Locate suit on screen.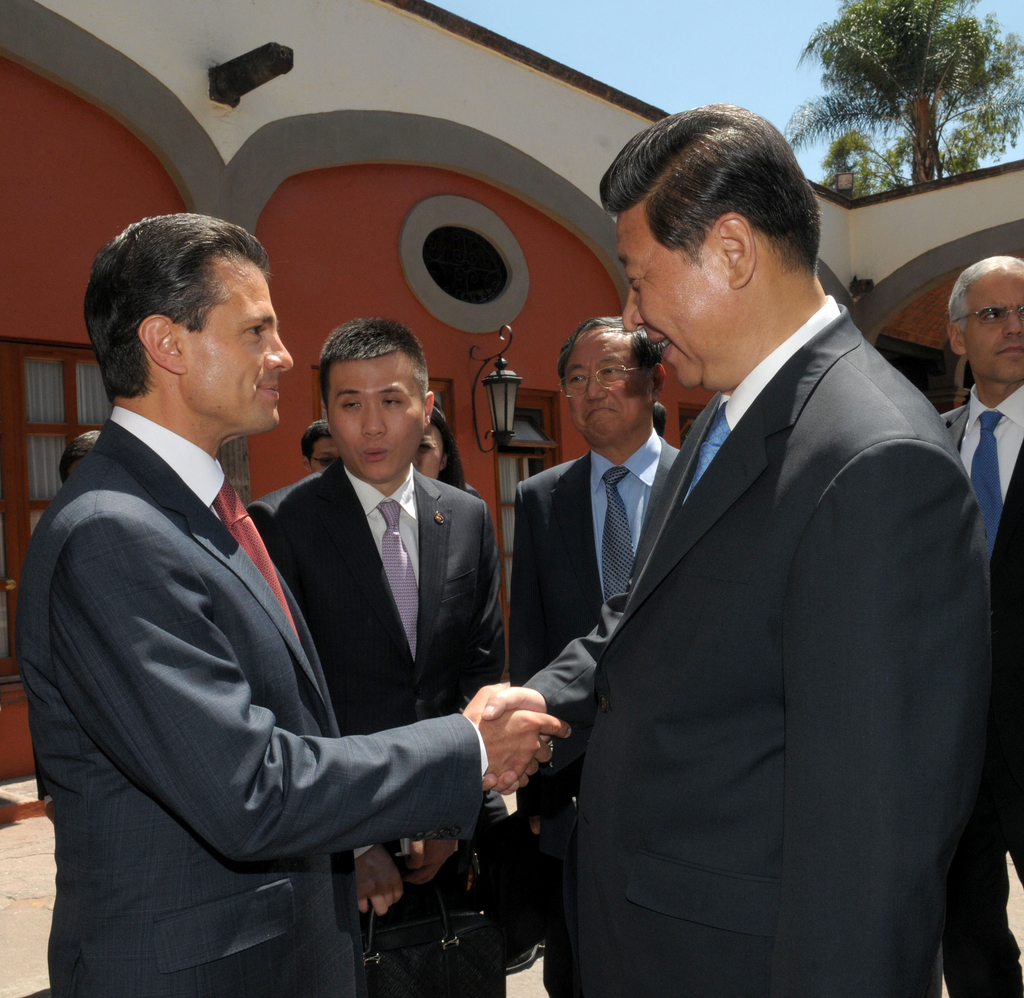
On screen at [x1=934, y1=387, x2=1023, y2=997].
